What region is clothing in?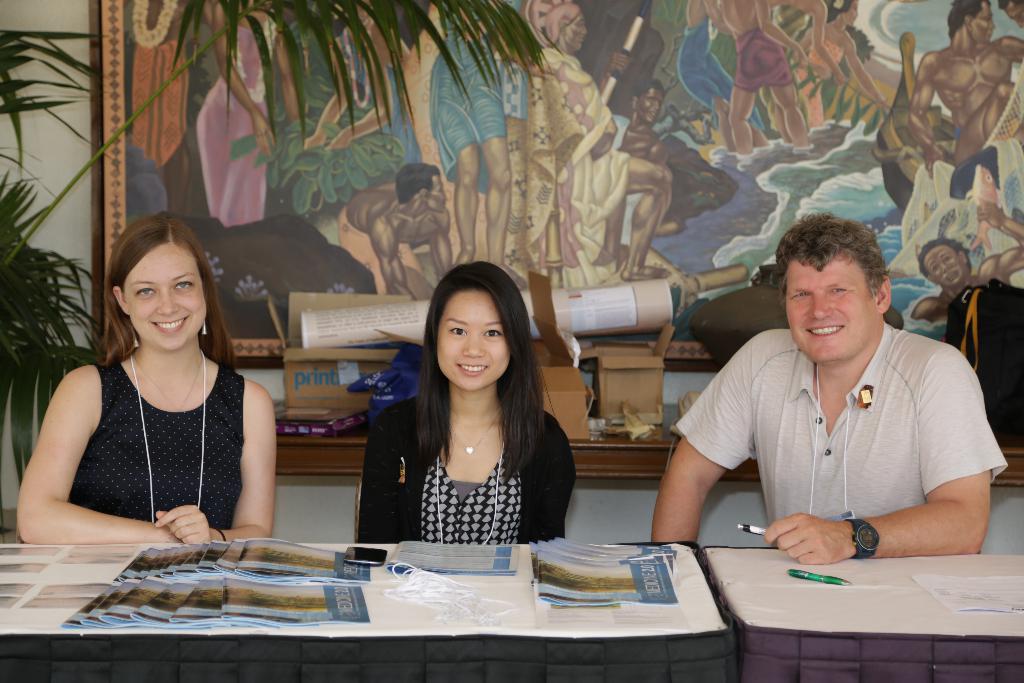
BBox(358, 386, 566, 542).
